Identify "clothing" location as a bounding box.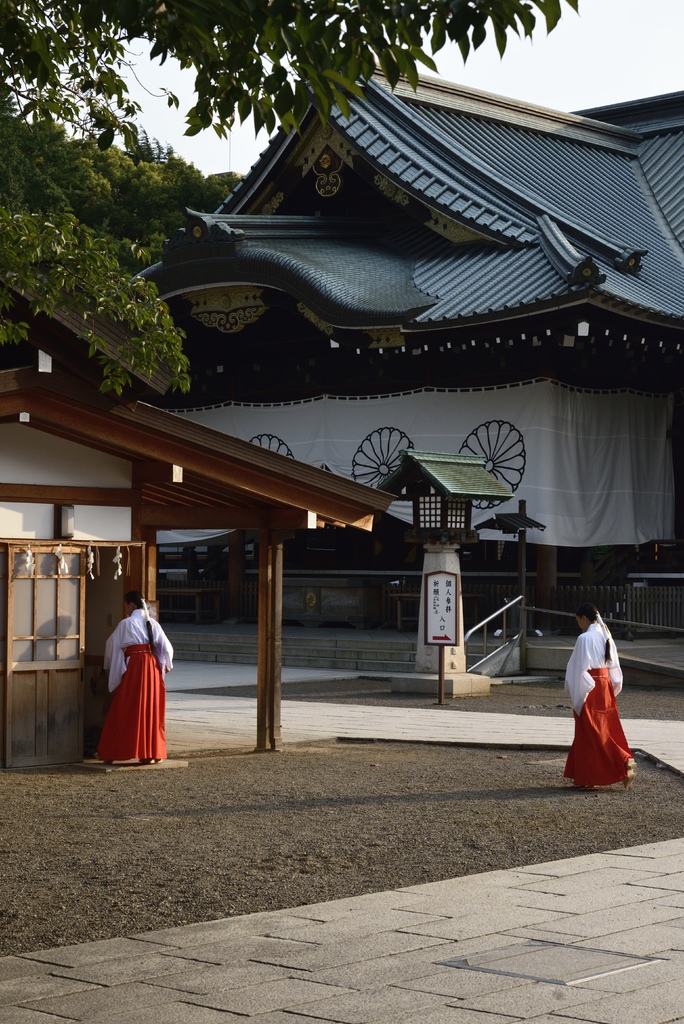
bbox=(565, 622, 633, 787).
